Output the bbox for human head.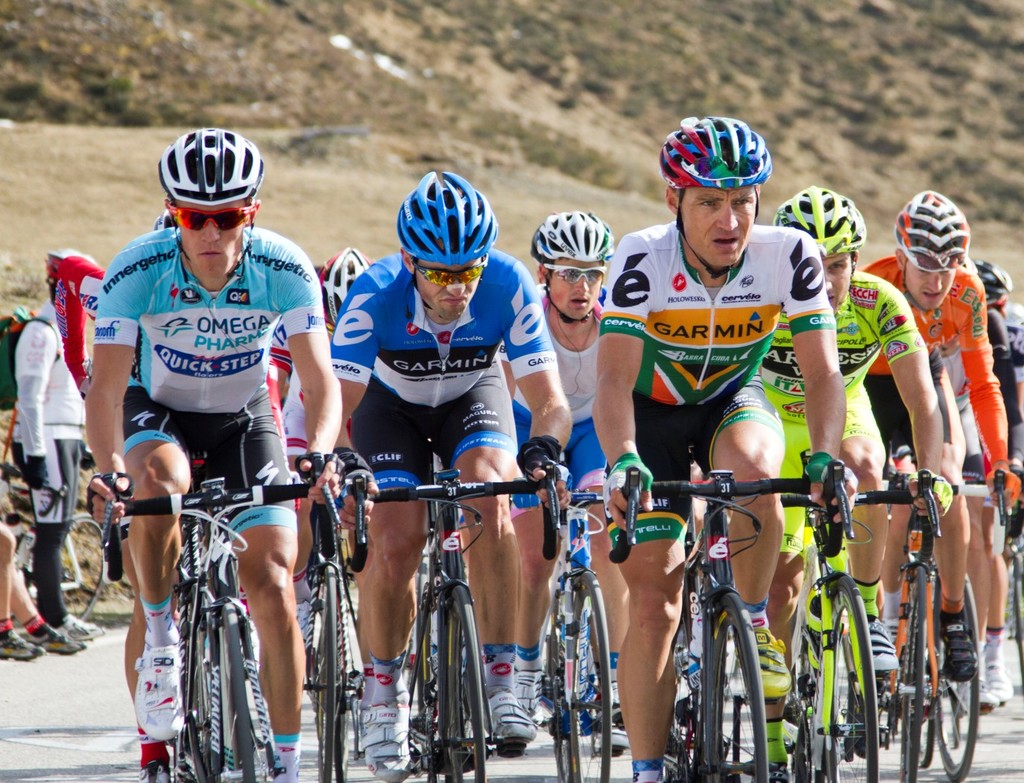
(x1=660, y1=114, x2=783, y2=265).
